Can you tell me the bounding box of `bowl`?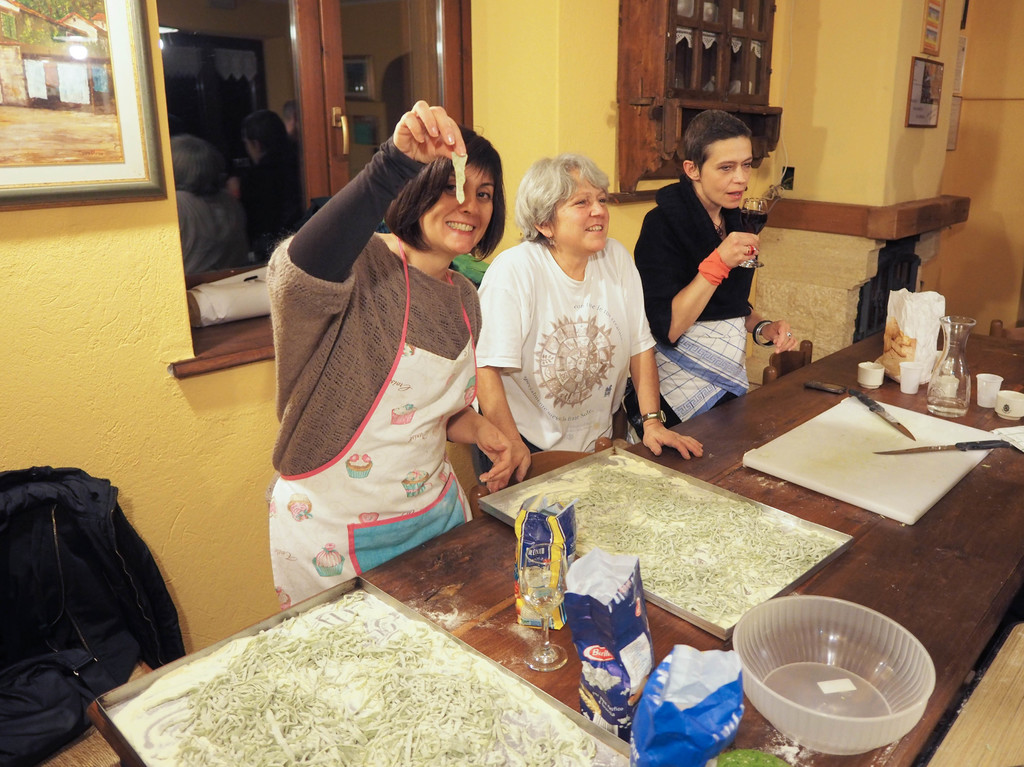
box(736, 599, 959, 763).
